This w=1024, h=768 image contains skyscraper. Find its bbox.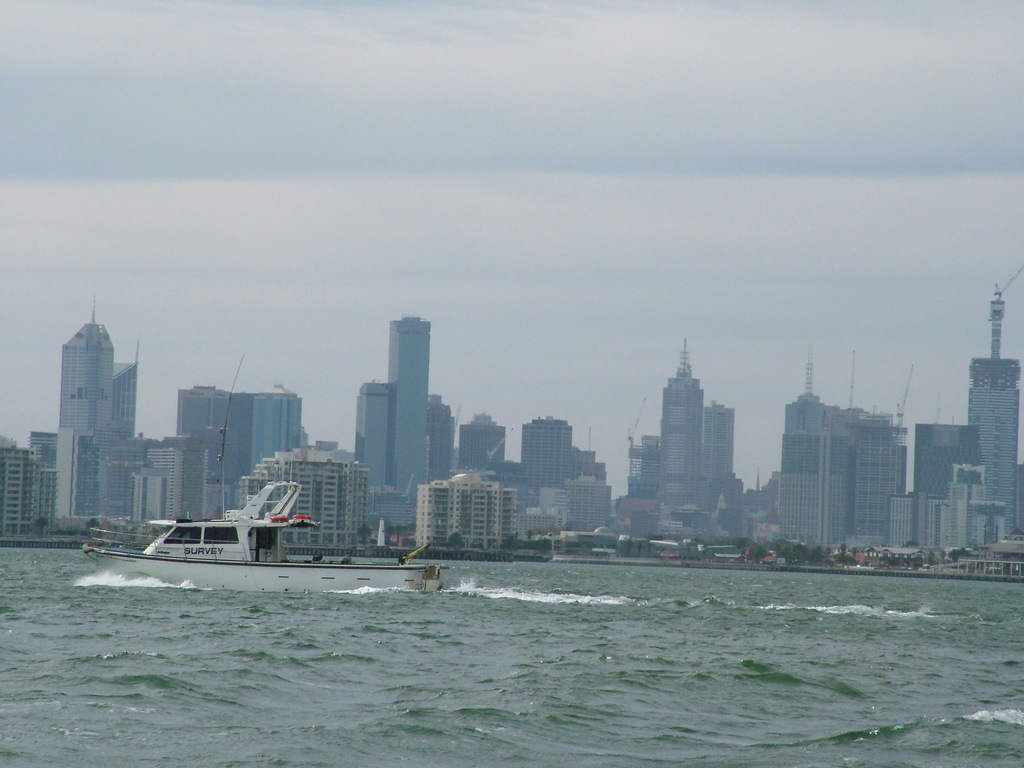
locate(530, 416, 569, 480).
